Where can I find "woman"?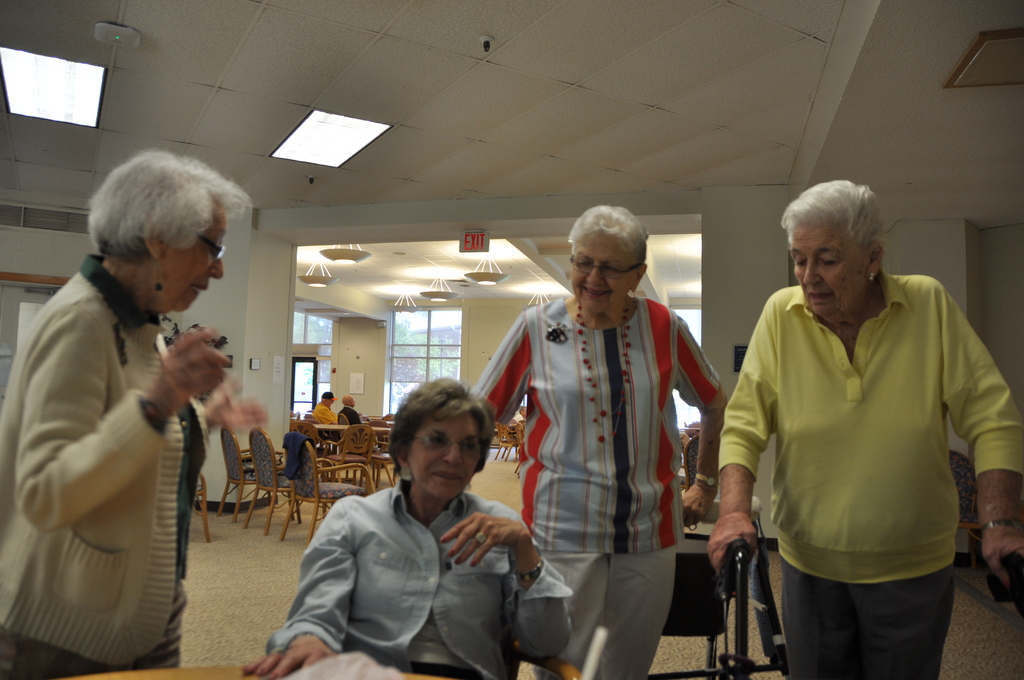
You can find it at detection(244, 375, 574, 679).
